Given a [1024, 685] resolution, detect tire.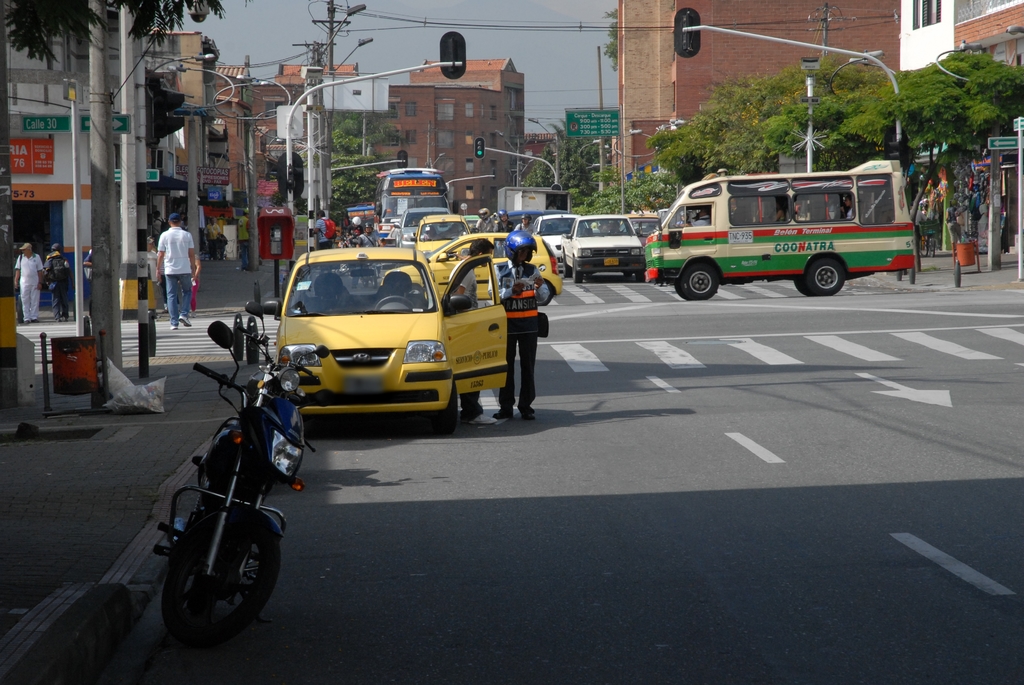
{"left": 572, "top": 258, "right": 584, "bottom": 284}.
